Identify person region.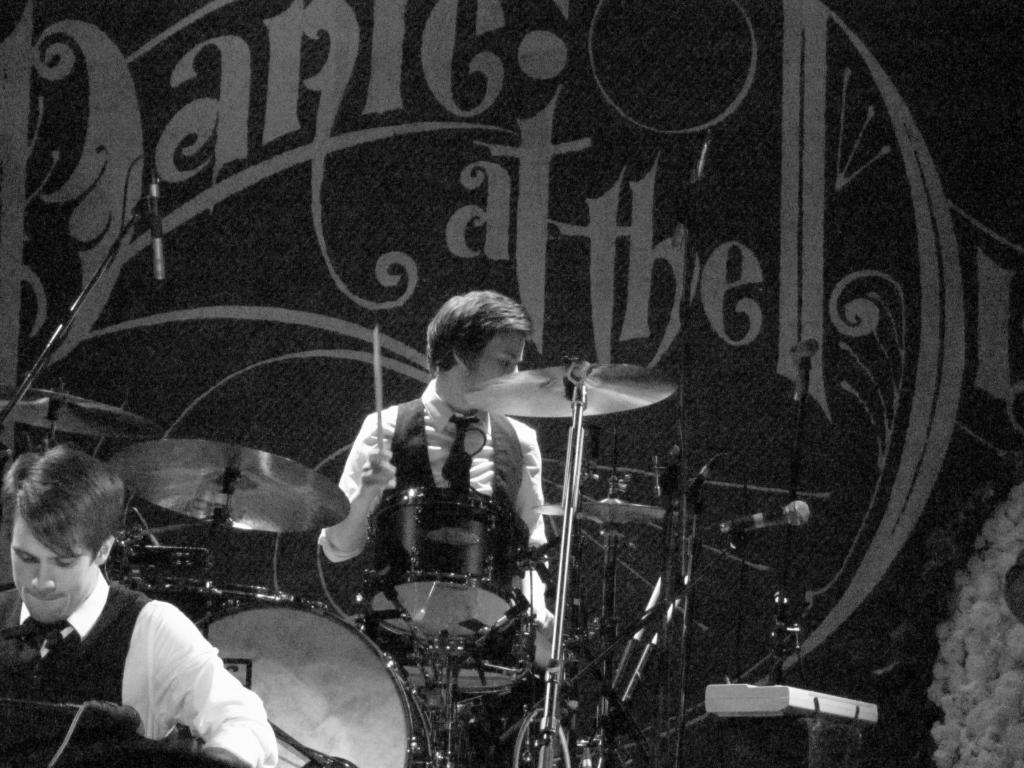
Region: bbox(314, 283, 588, 628).
